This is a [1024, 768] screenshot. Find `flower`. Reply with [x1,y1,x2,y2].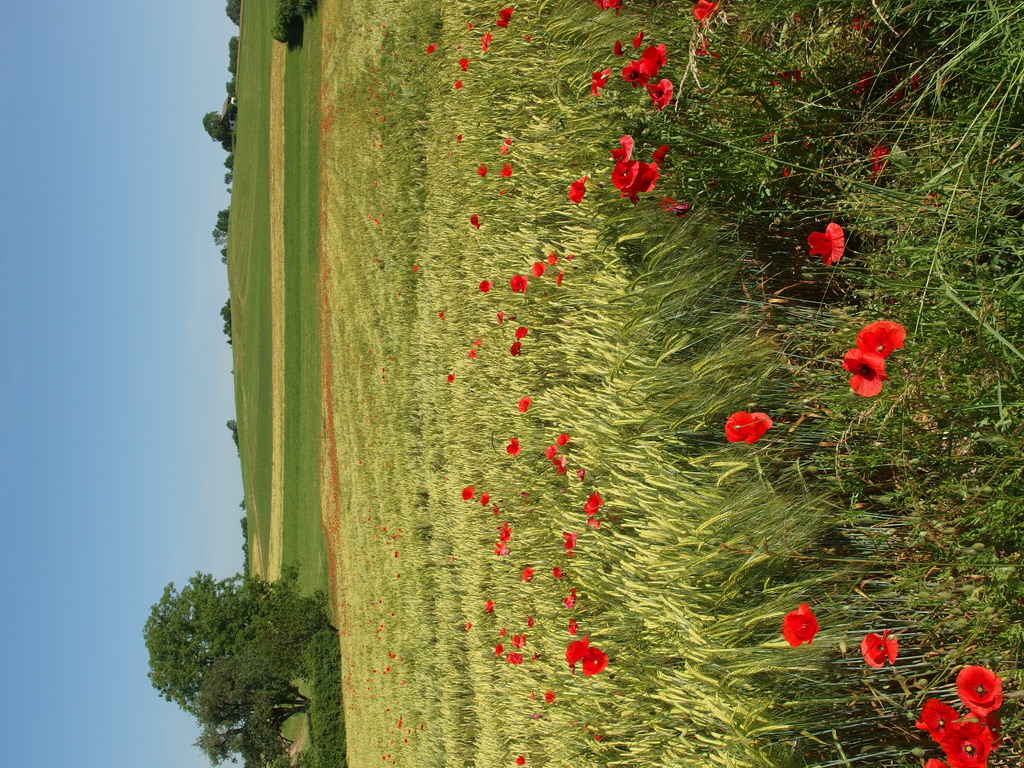
[557,276,564,287].
